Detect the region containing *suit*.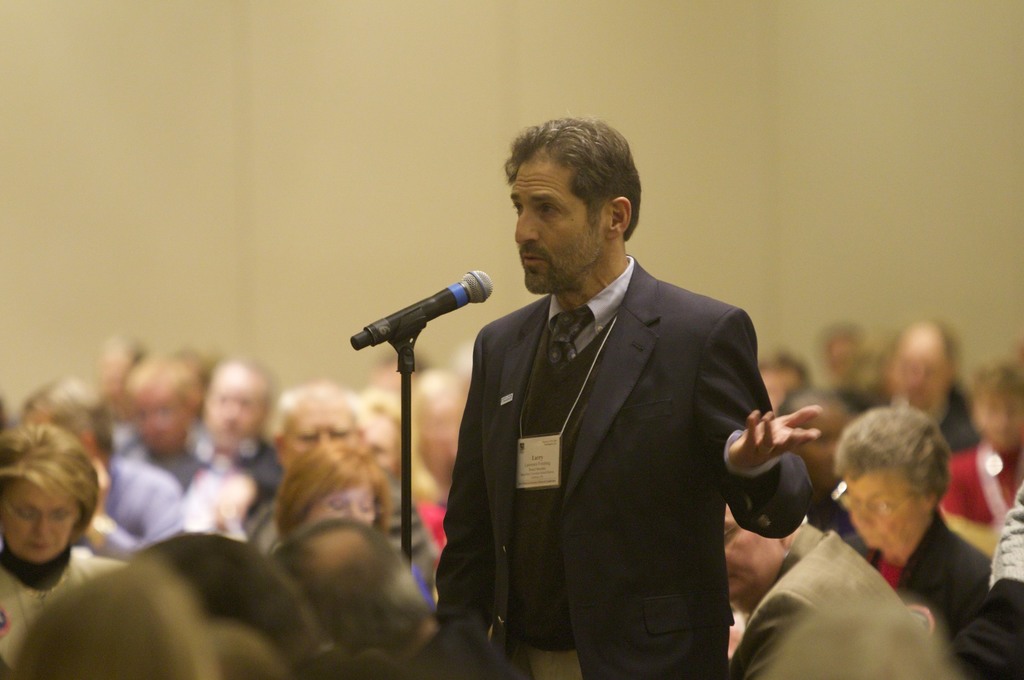
[left=729, top=523, right=956, bottom=679].
